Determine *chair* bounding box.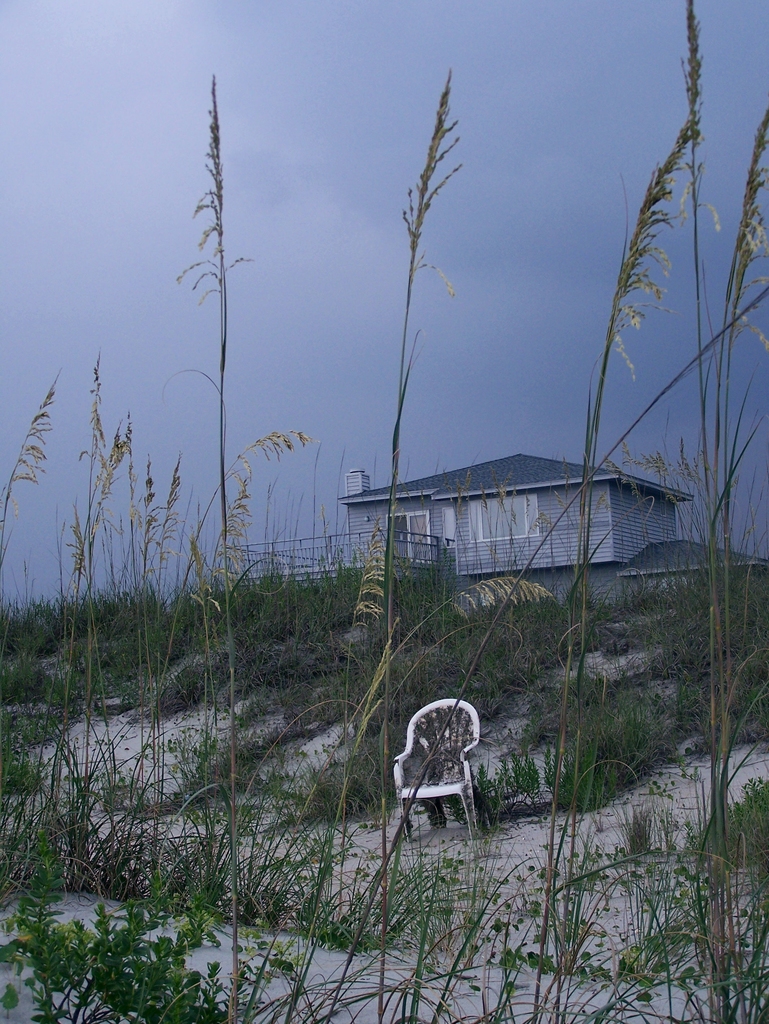
Determined: <region>390, 685, 497, 863</region>.
